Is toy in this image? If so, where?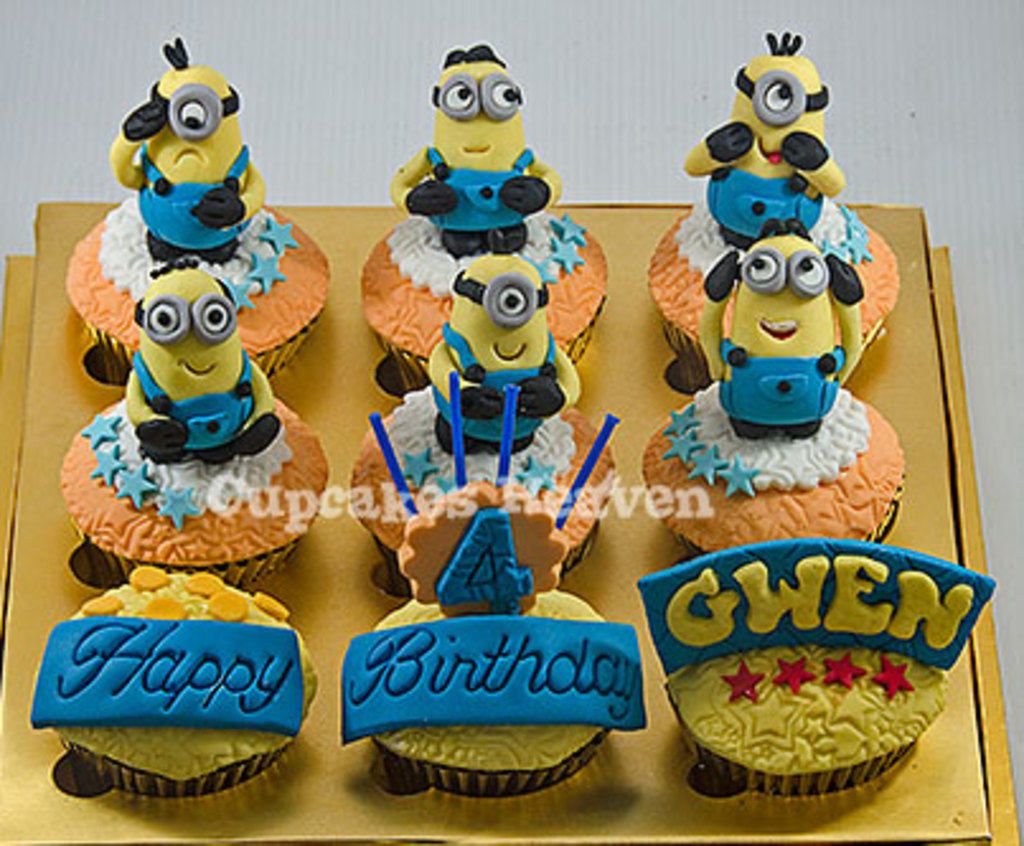
Yes, at 409/249/577/473.
